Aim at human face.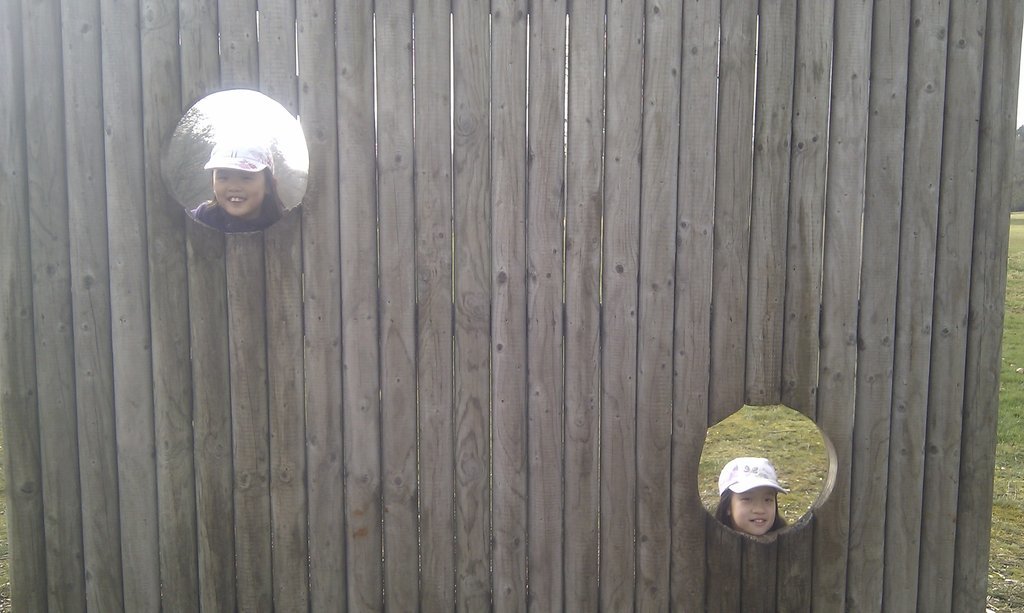
Aimed at left=732, top=487, right=777, bottom=536.
